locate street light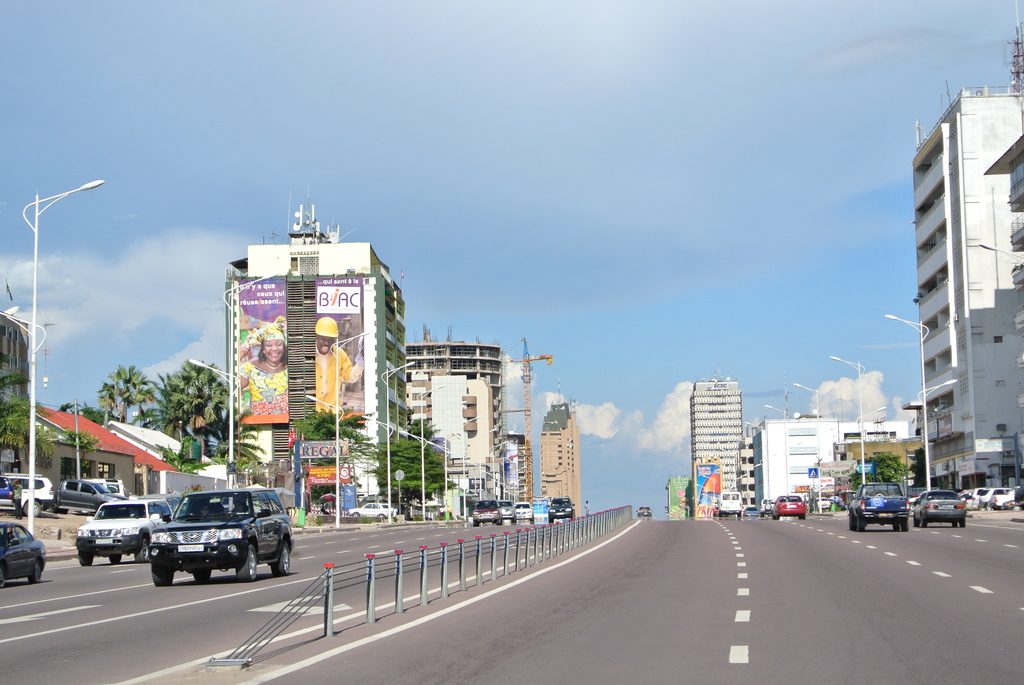
<region>396, 381, 446, 522</region>
